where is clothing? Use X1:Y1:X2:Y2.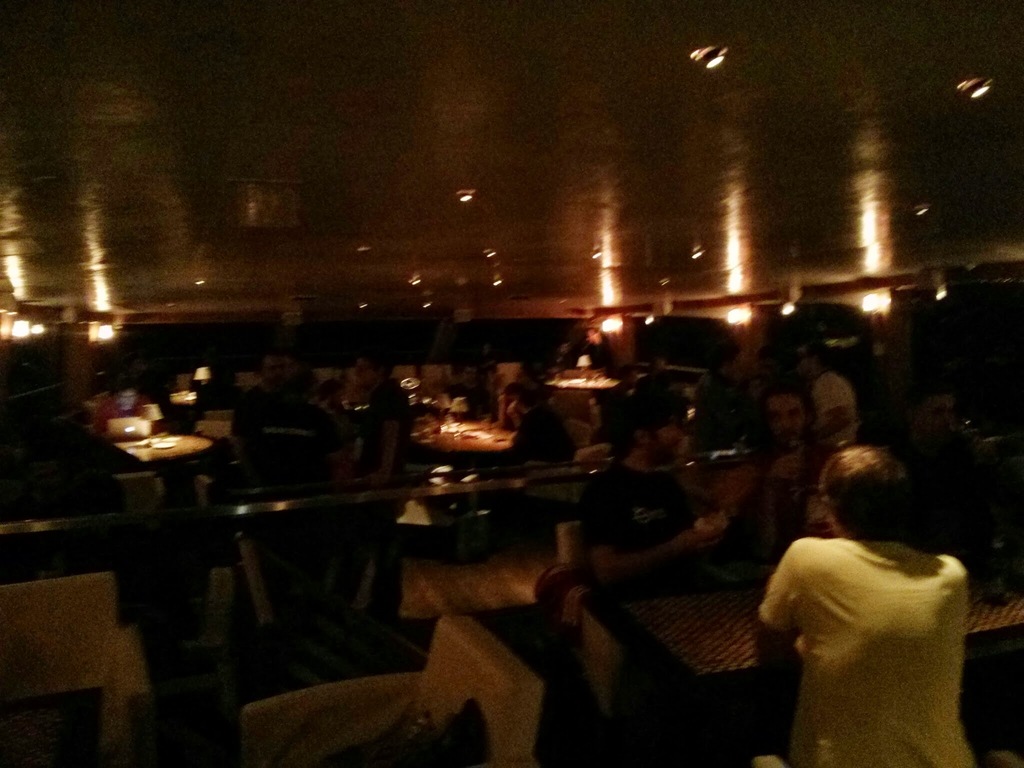
755:534:983:760.
